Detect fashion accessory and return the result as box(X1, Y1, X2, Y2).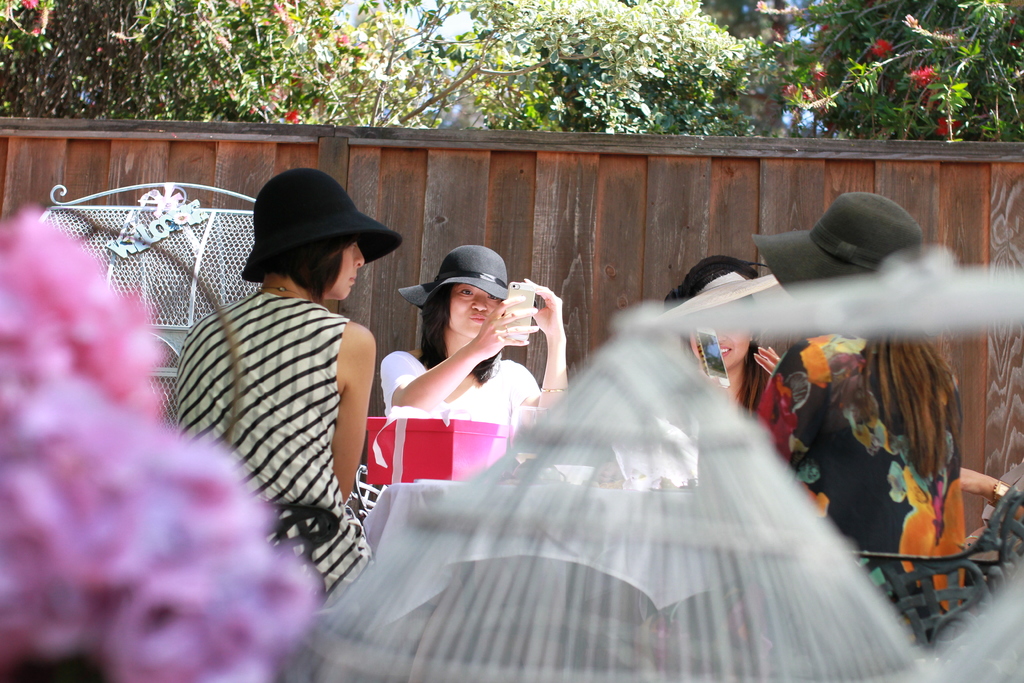
box(964, 531, 982, 543).
